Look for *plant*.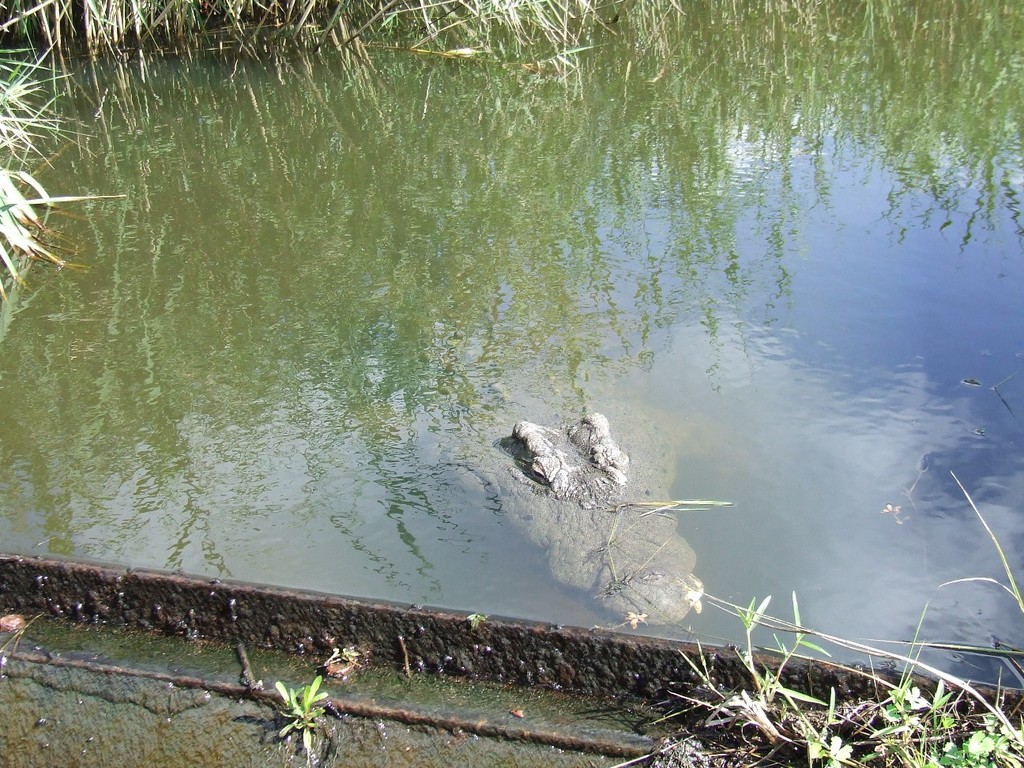
Found: [930, 465, 1021, 622].
